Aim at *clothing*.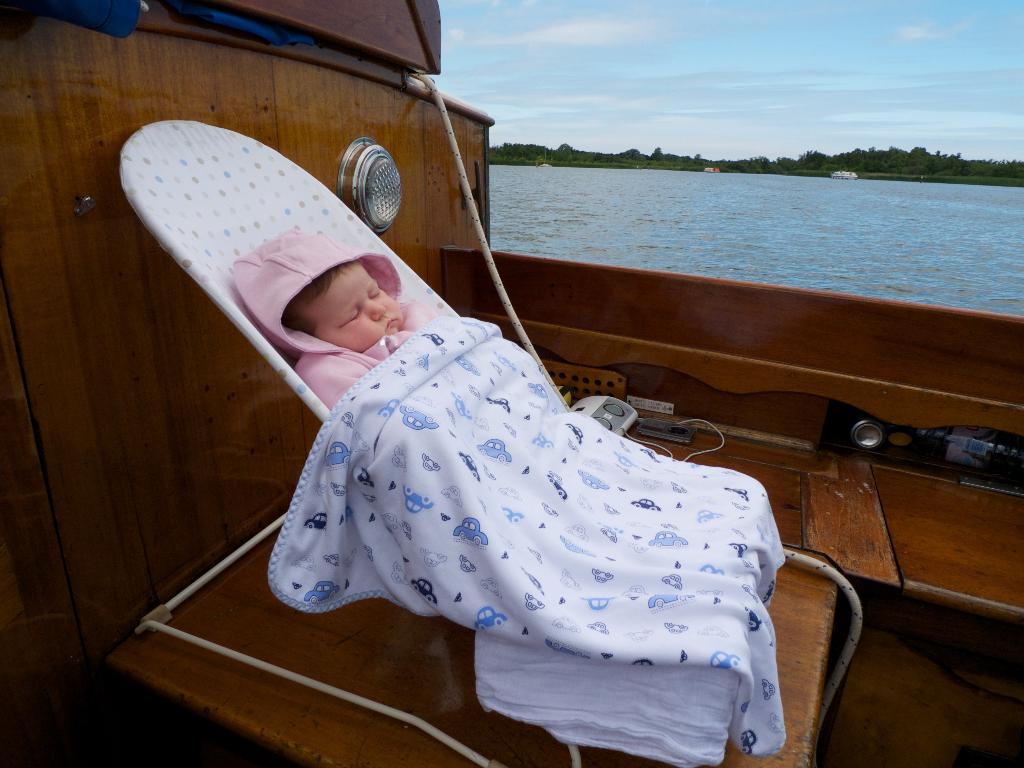
Aimed at [x1=255, y1=211, x2=780, y2=656].
